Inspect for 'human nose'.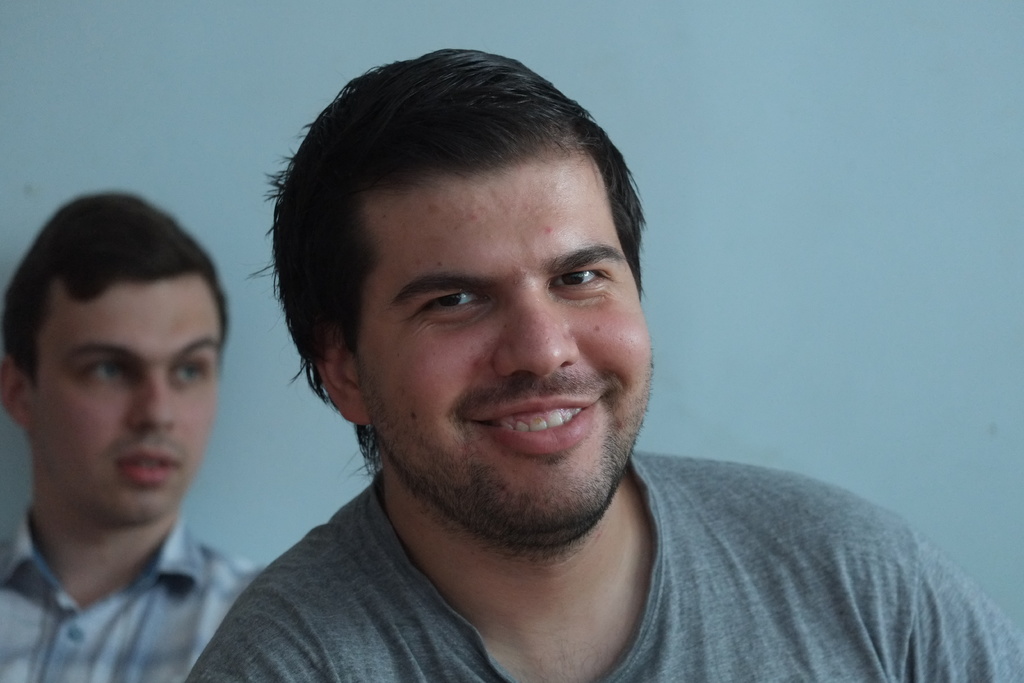
Inspection: x1=491 y1=293 x2=579 y2=378.
